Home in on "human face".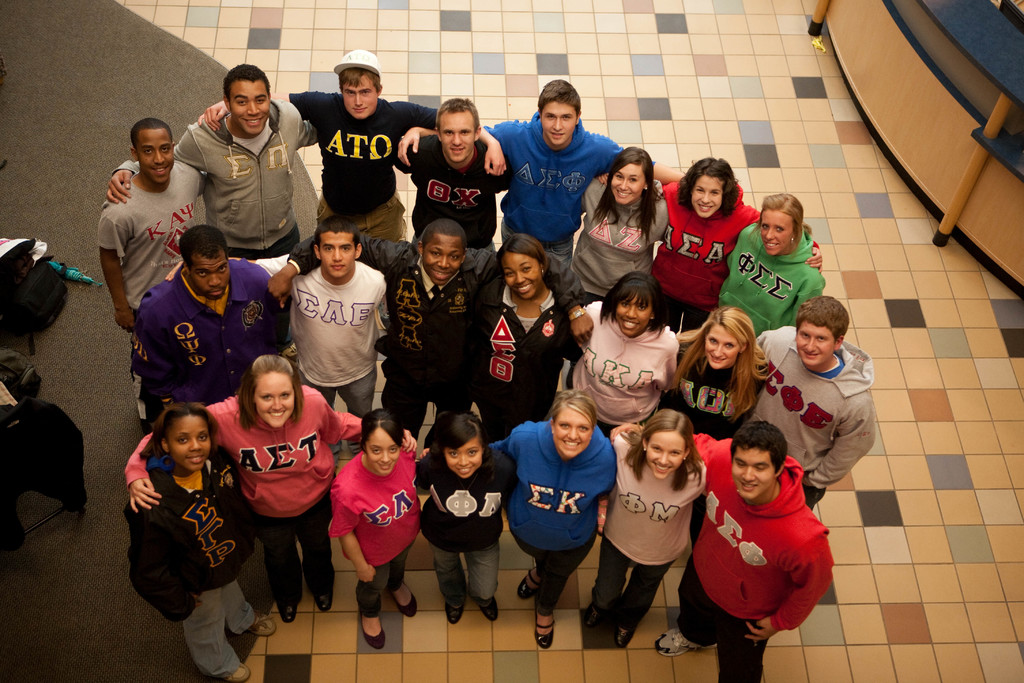
Homed in at bbox=(445, 434, 481, 477).
